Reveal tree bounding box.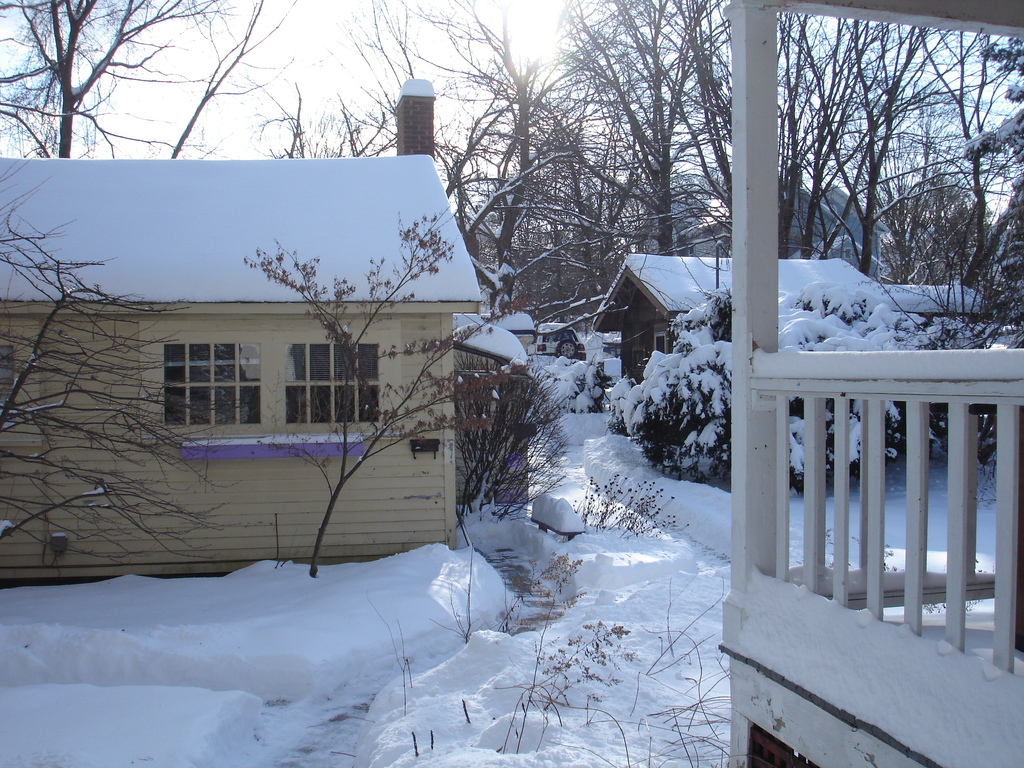
Revealed: [0, 0, 230, 157].
